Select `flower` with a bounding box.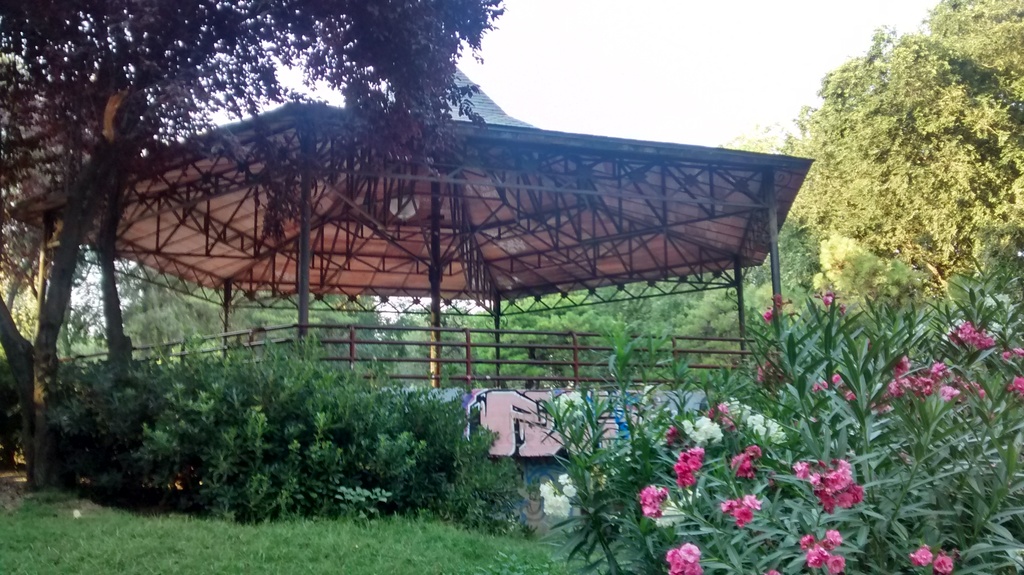
Rect(945, 320, 995, 352).
